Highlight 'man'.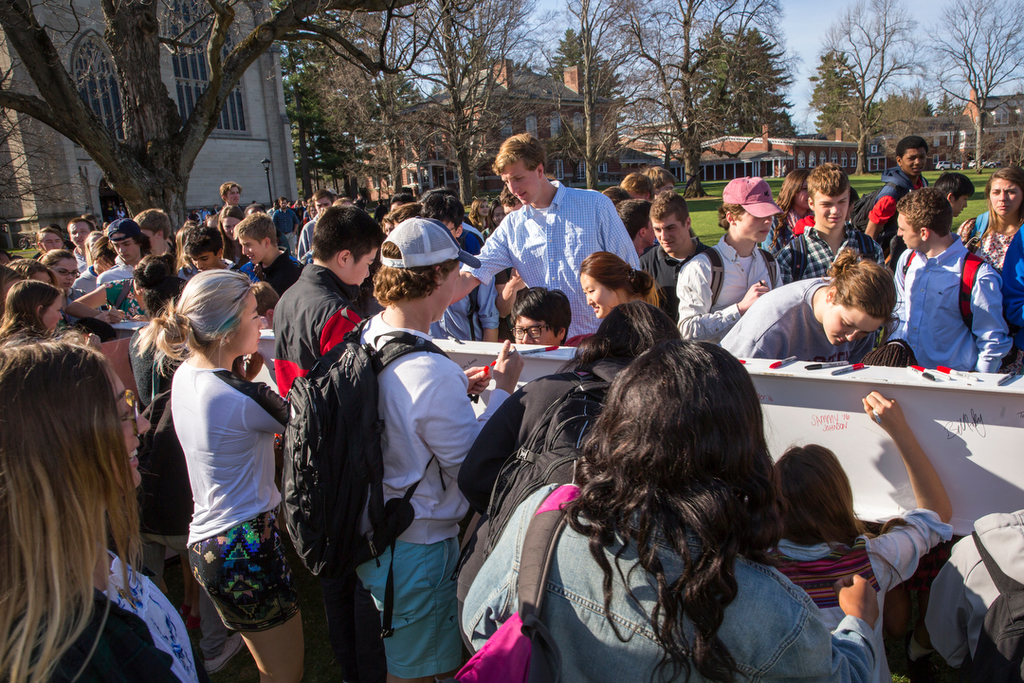
Highlighted region: <box>98,219,148,286</box>.
